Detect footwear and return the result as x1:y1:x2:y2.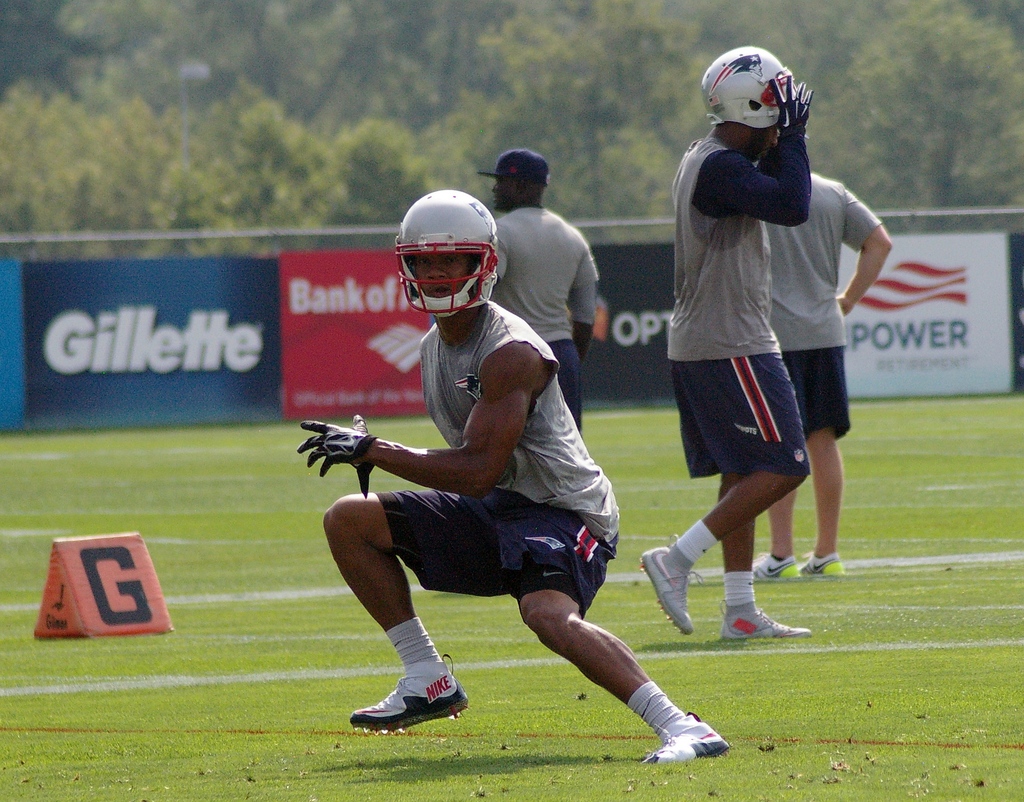
714:585:817:646.
